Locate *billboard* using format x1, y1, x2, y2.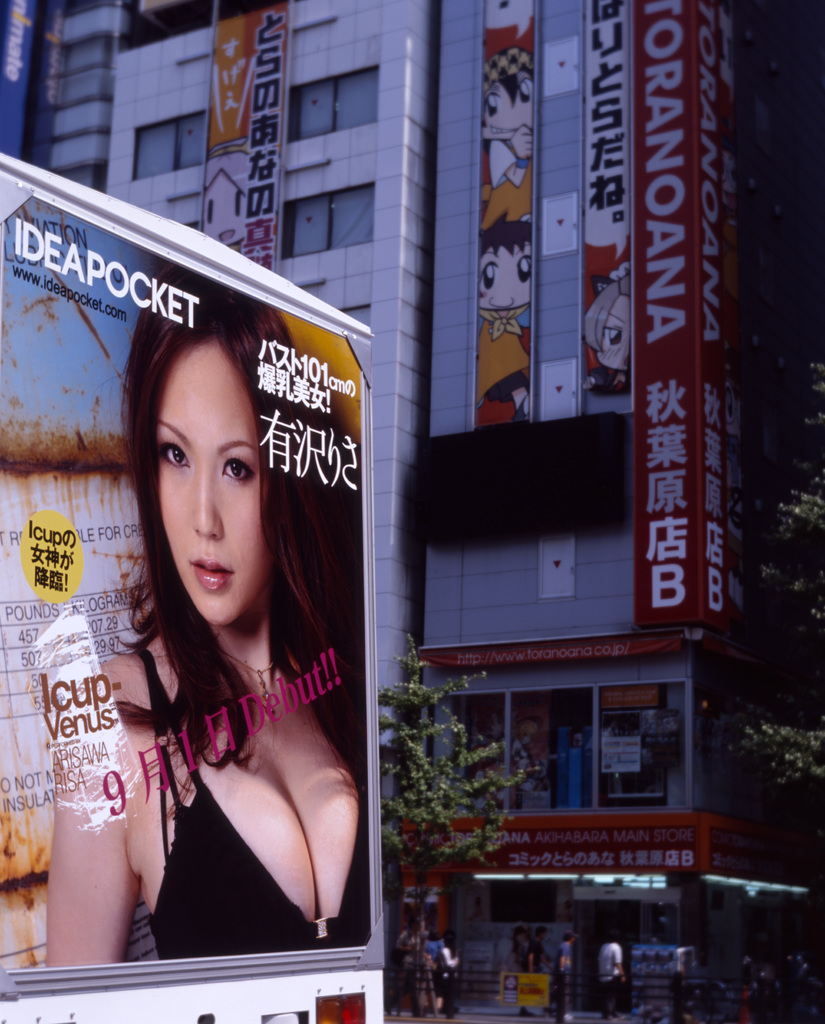
0, 146, 511, 1023.
